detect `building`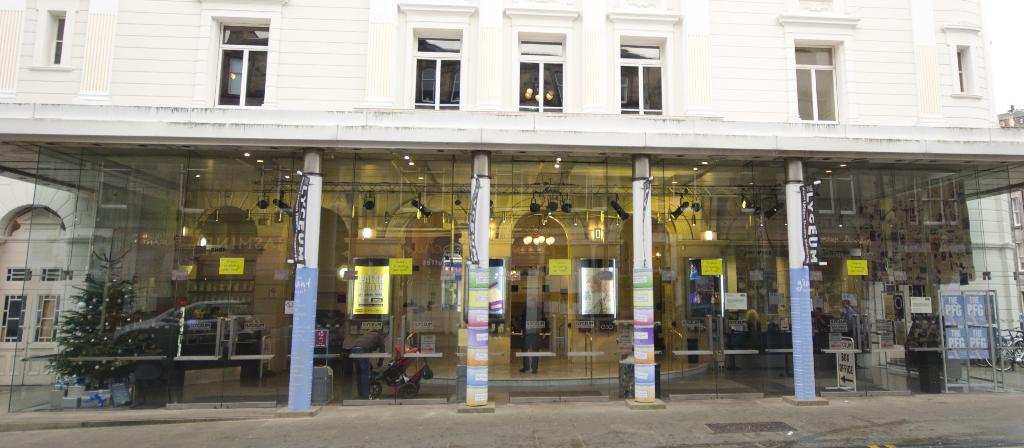
{"left": 0, "top": 0, "right": 1020, "bottom": 400}
